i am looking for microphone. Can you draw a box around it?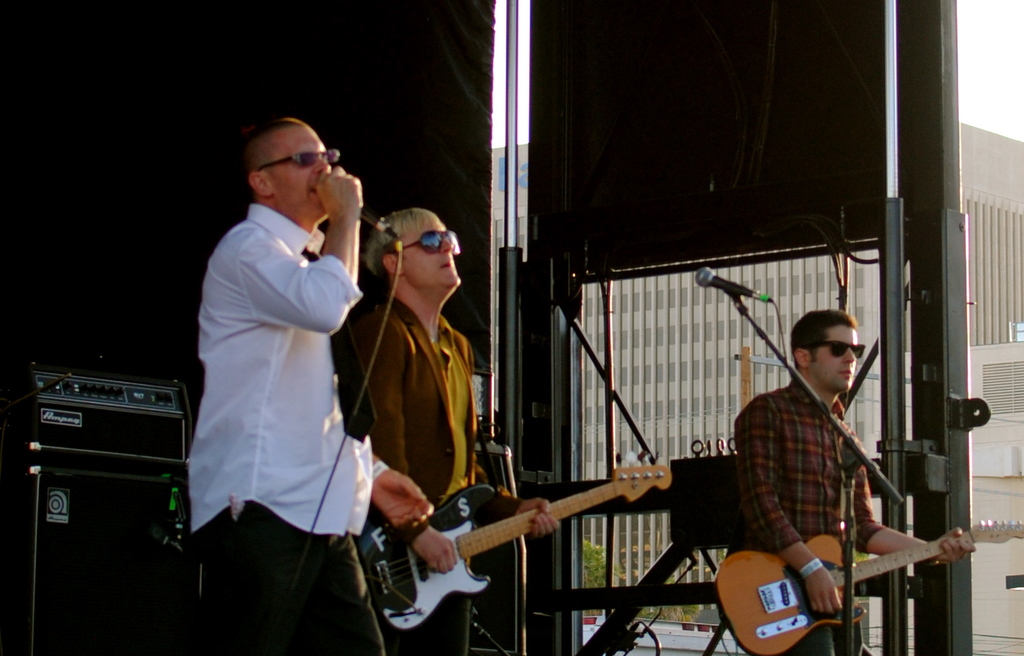
Sure, the bounding box is <region>356, 207, 399, 243</region>.
